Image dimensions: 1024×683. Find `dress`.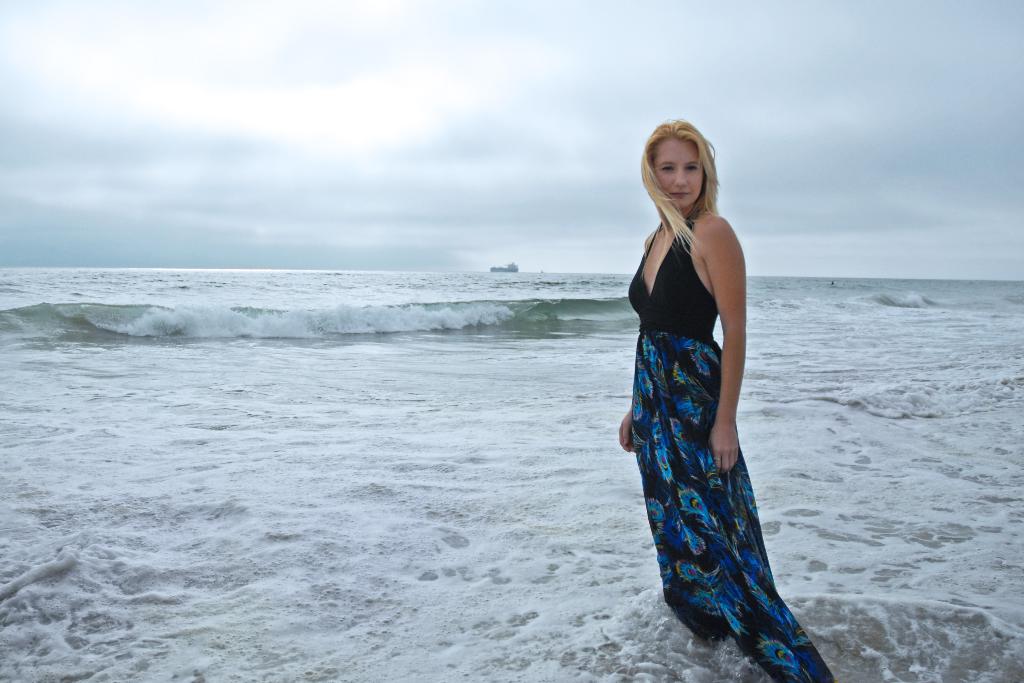
627/215/837/682.
